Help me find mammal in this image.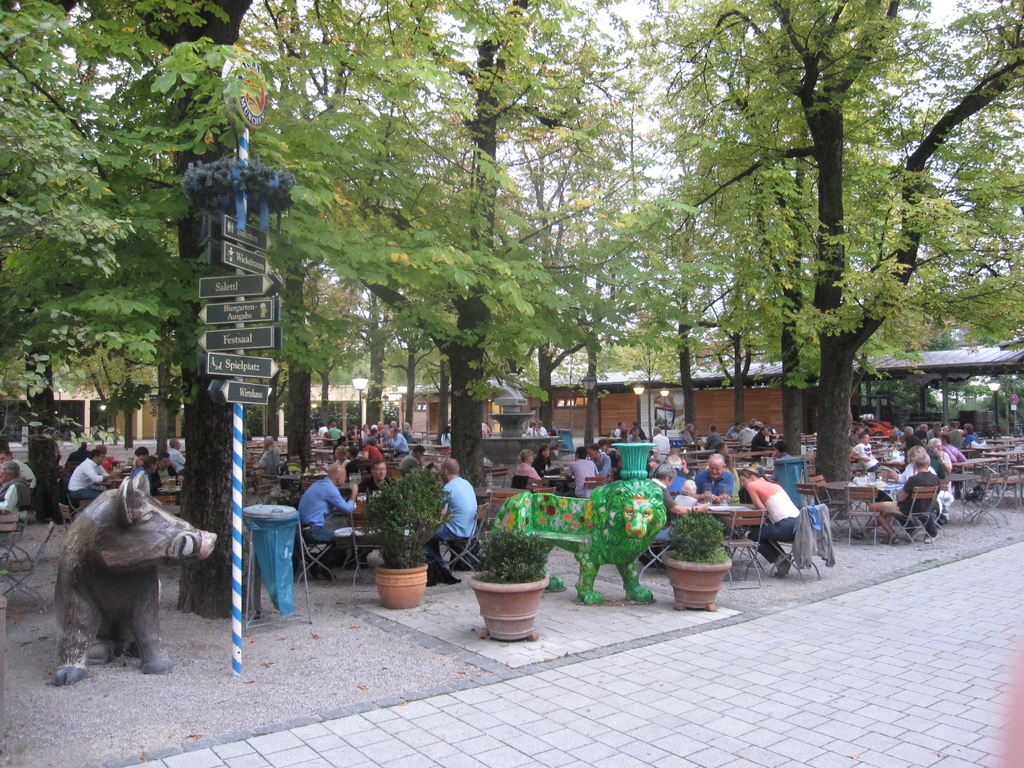
Found it: (431,459,484,583).
